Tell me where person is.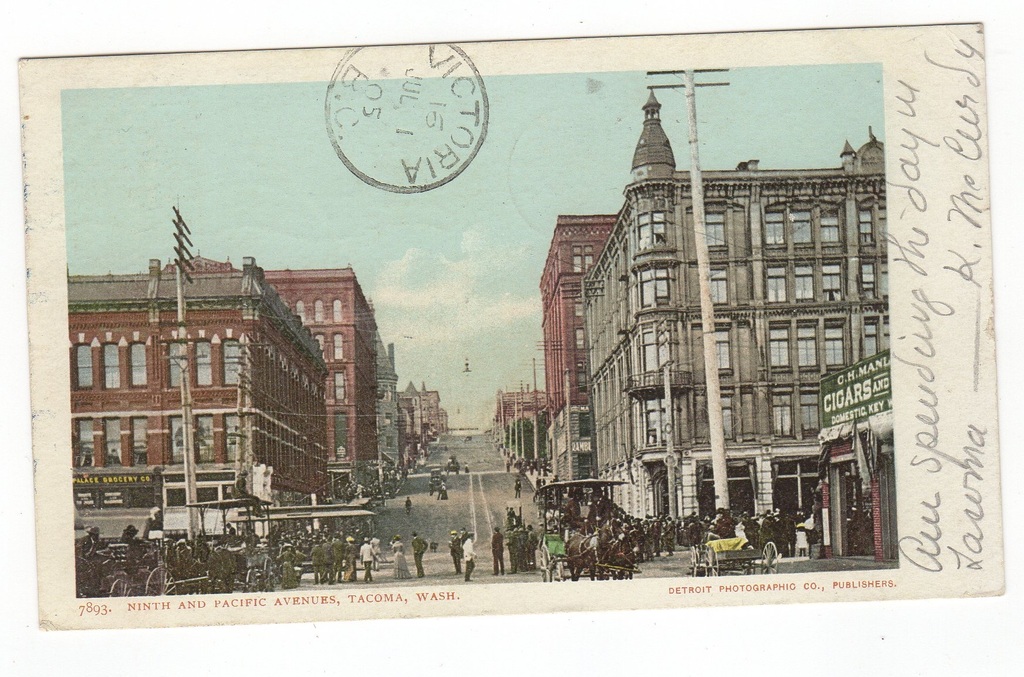
person is at box(330, 530, 349, 585).
